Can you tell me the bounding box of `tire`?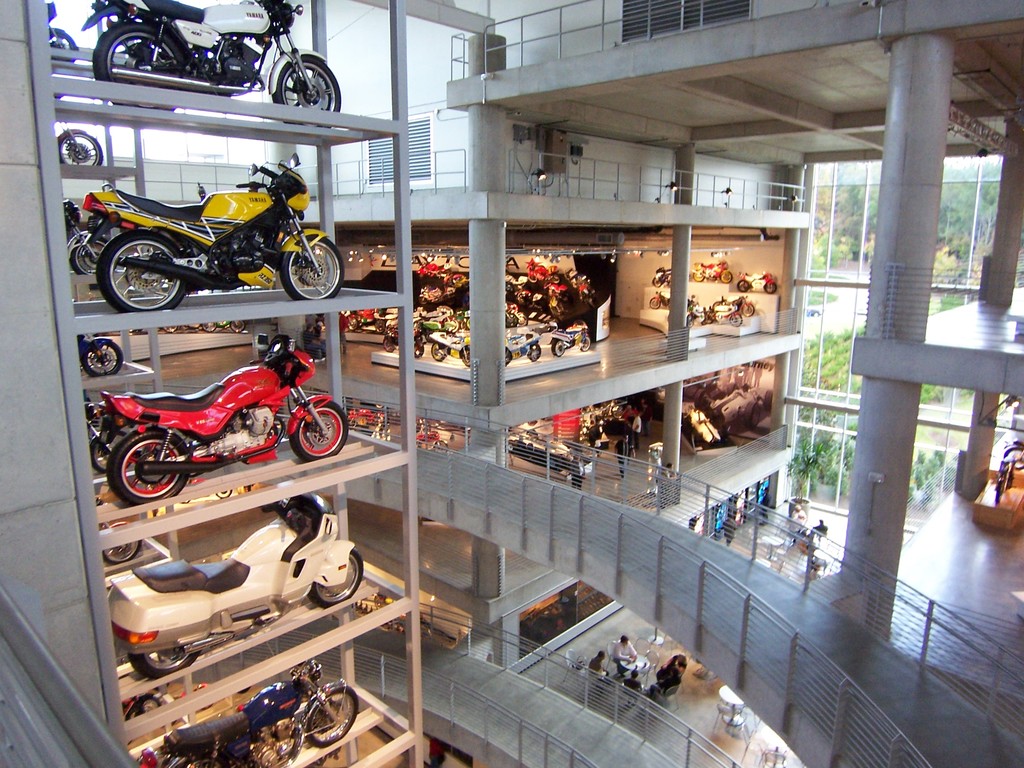
bbox=(281, 233, 345, 297).
